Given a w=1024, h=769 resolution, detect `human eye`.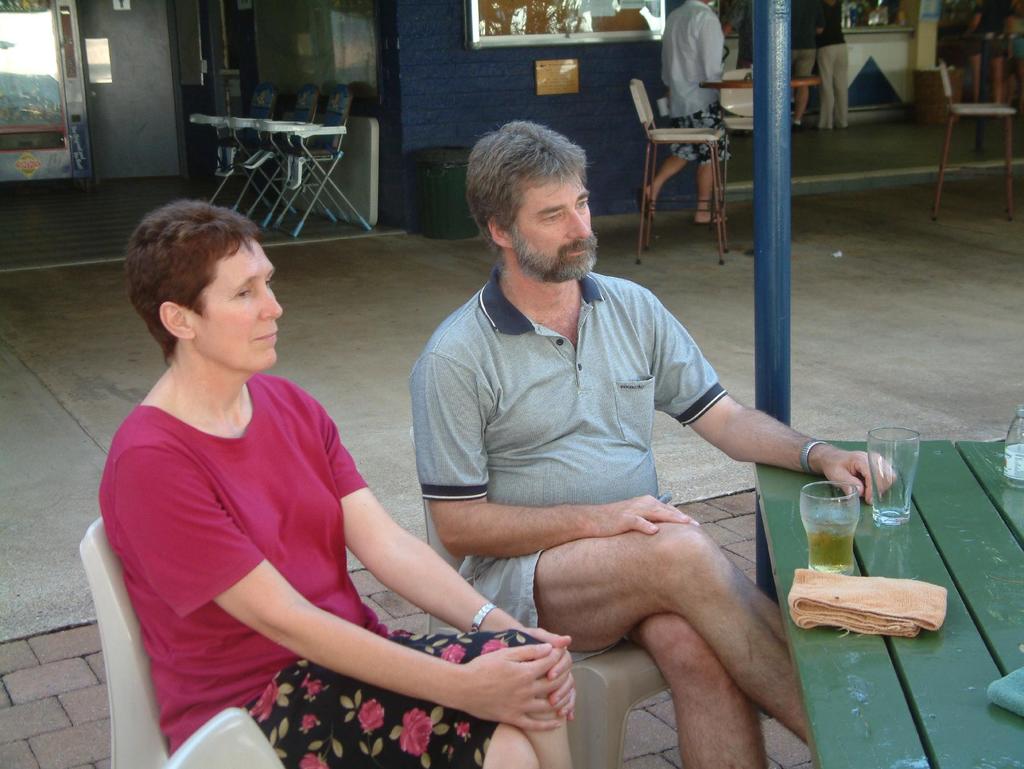
x1=535 y1=208 x2=562 y2=228.
